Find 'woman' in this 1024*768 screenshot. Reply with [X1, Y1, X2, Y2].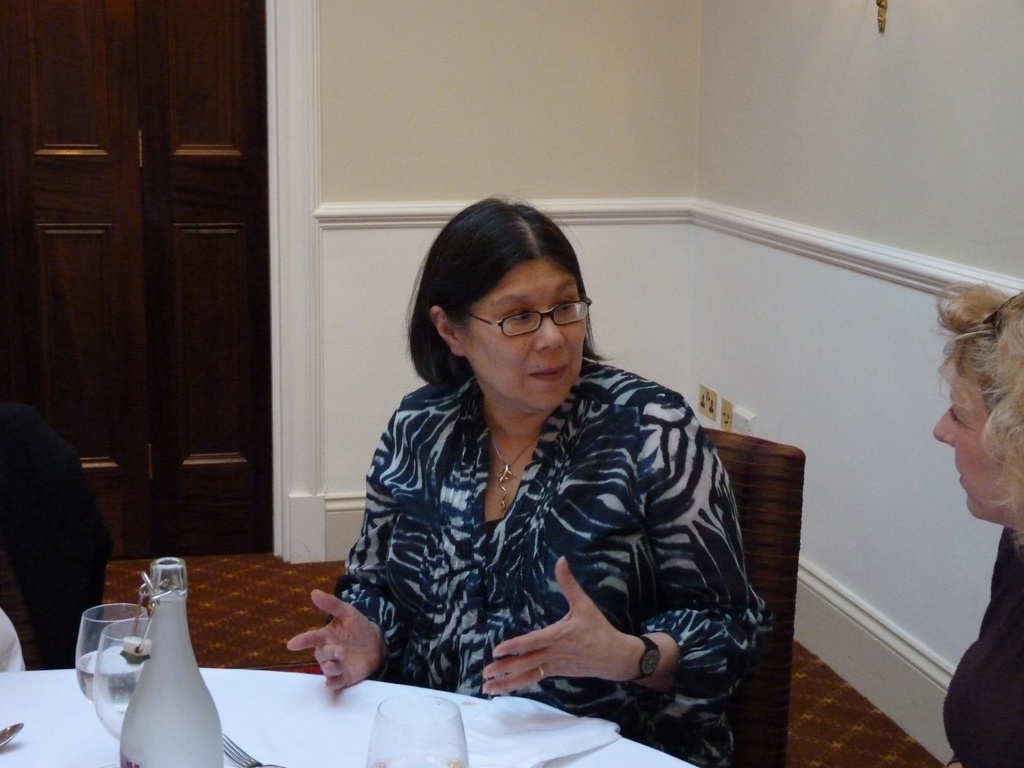
[285, 191, 777, 767].
